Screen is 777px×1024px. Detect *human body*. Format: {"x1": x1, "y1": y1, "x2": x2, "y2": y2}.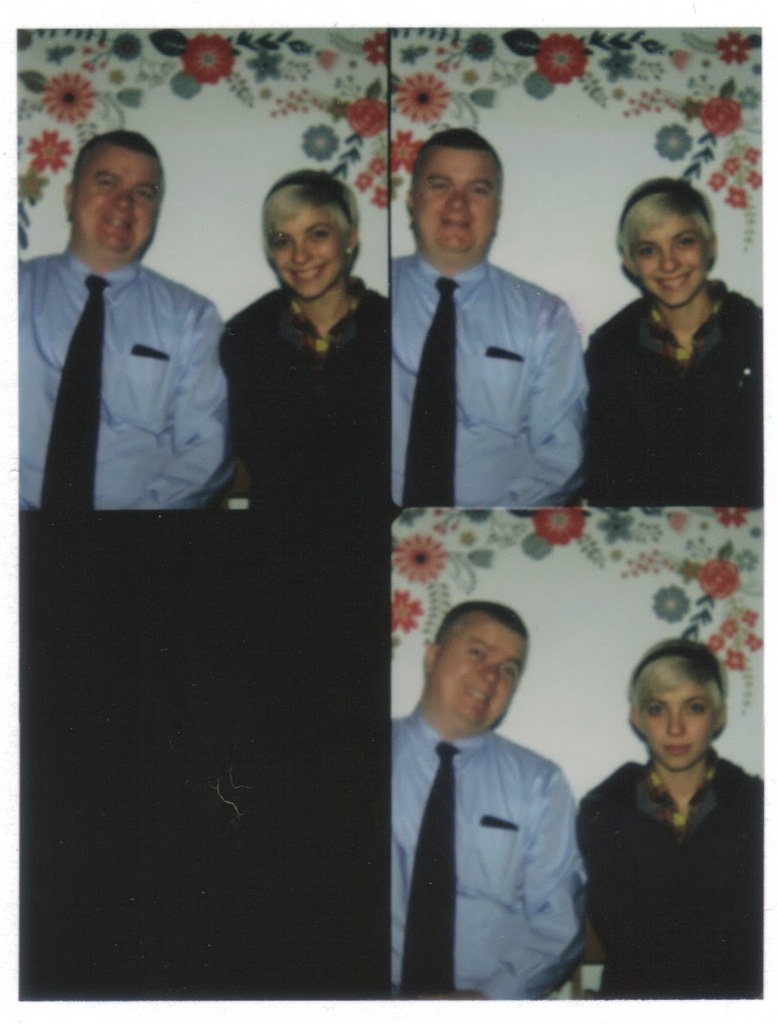
{"x1": 573, "y1": 662, "x2": 768, "y2": 1010}.
